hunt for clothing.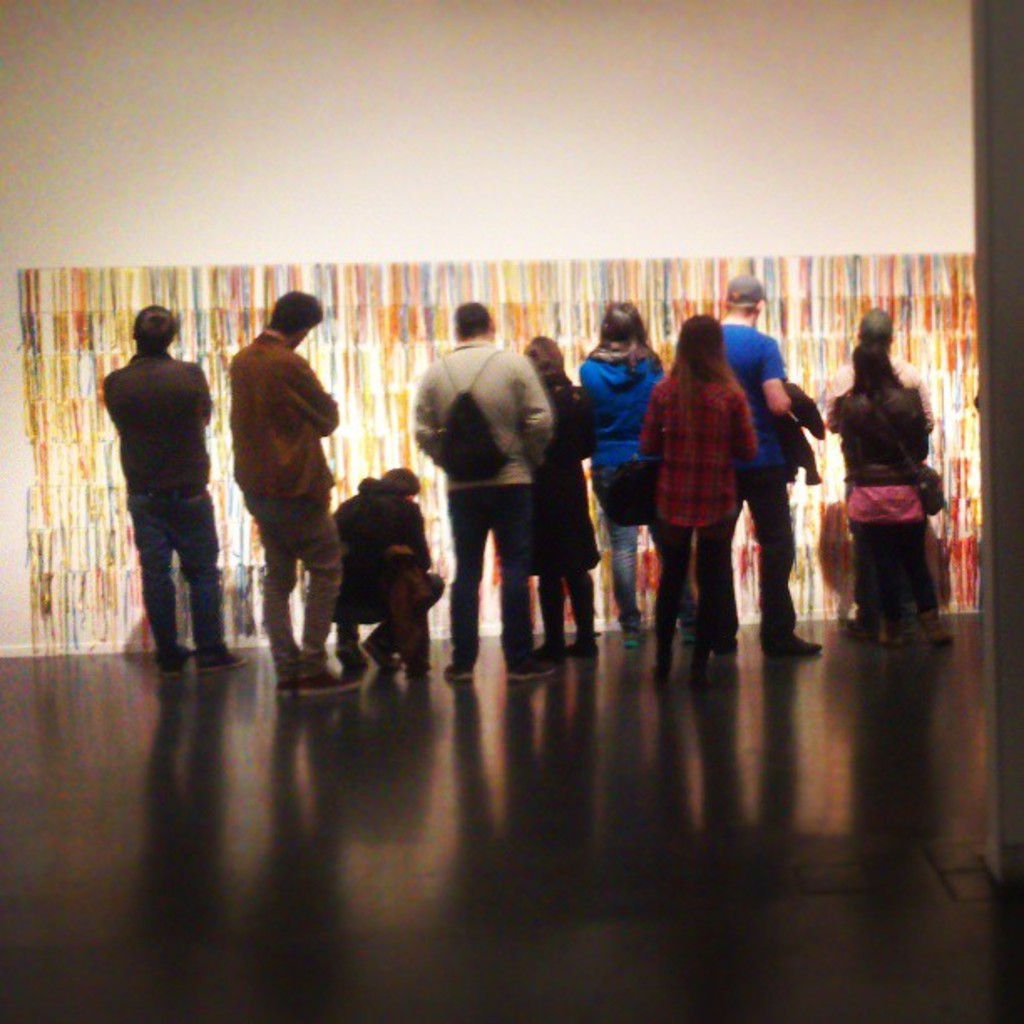
Hunted down at (577,351,694,624).
